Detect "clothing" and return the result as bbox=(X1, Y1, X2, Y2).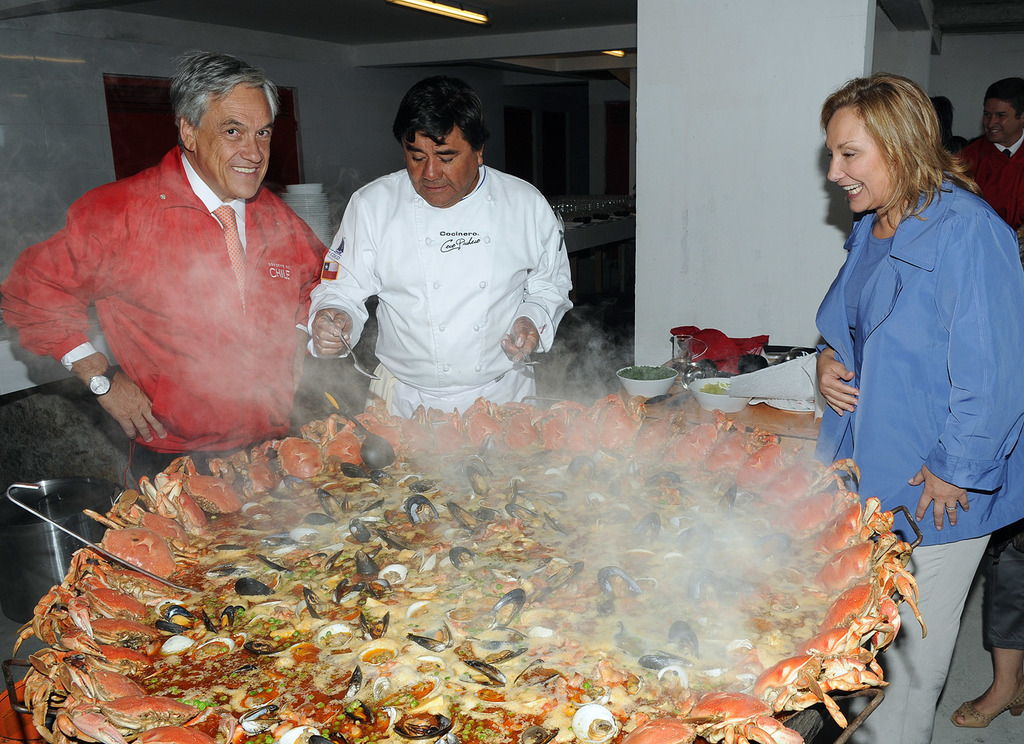
bbox=(303, 167, 570, 415).
